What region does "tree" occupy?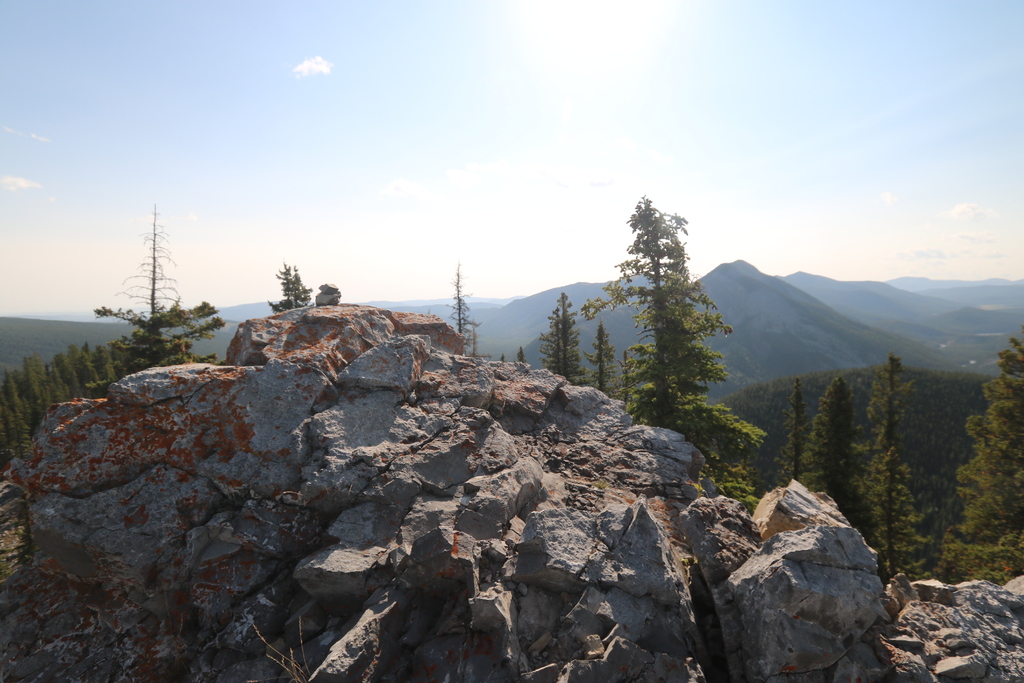
bbox(536, 309, 564, 377).
